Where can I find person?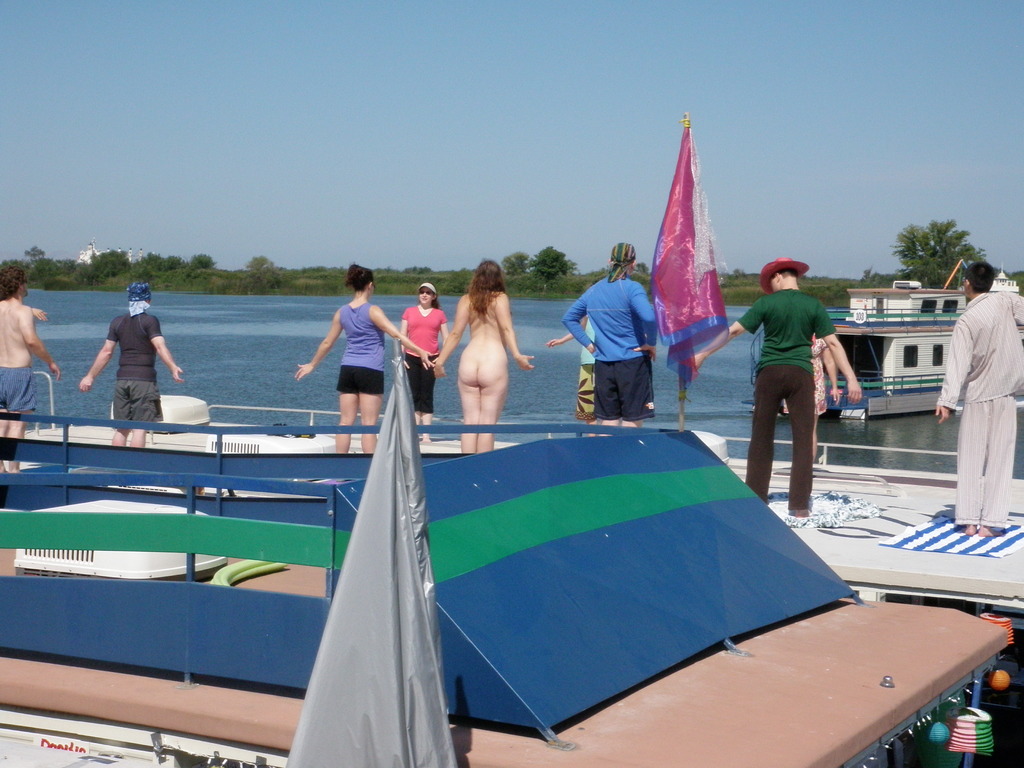
You can find it at (left=430, top=260, right=536, bottom=450).
